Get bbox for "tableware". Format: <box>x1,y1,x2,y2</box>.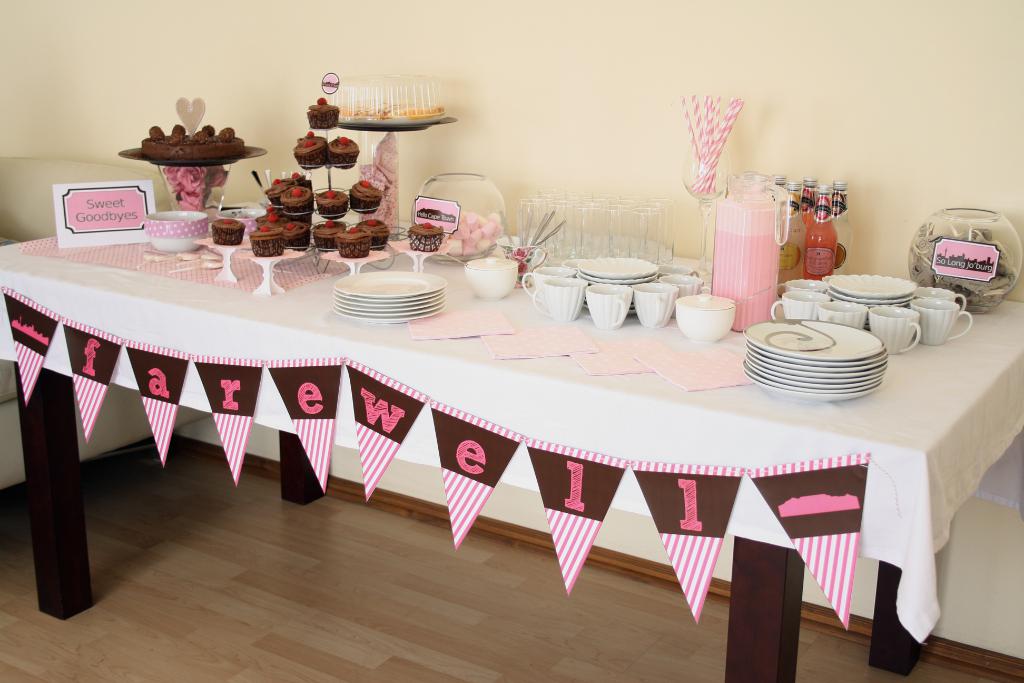
<box>677,296,746,352</box>.
